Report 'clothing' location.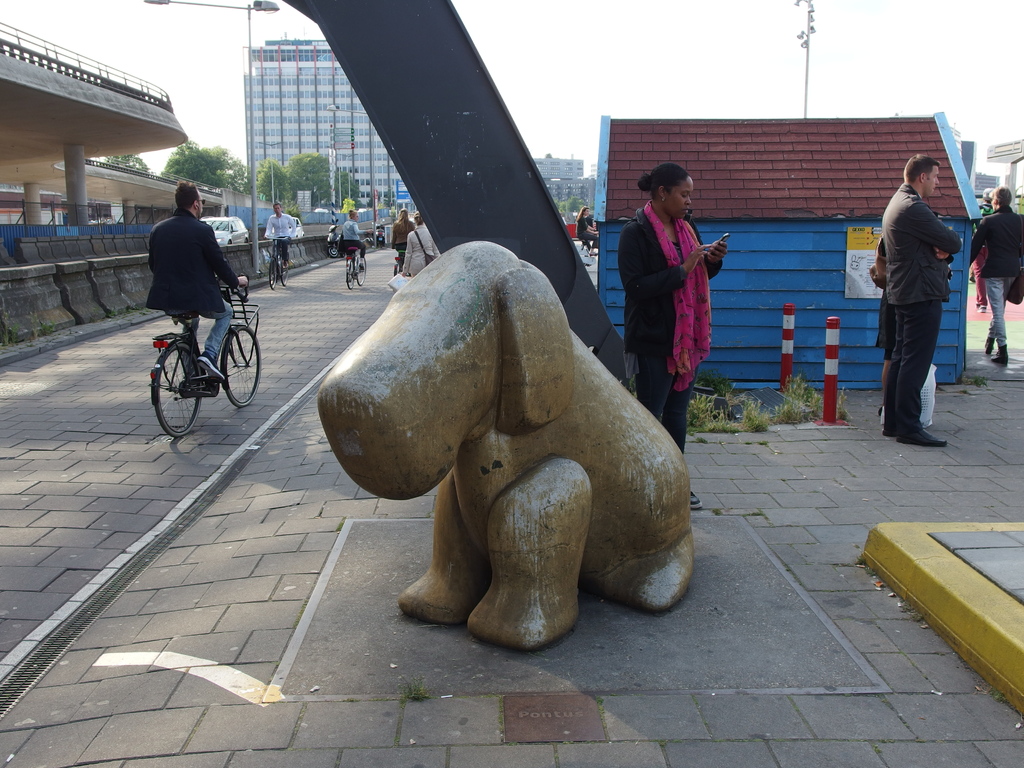
Report: 337/212/361/246.
